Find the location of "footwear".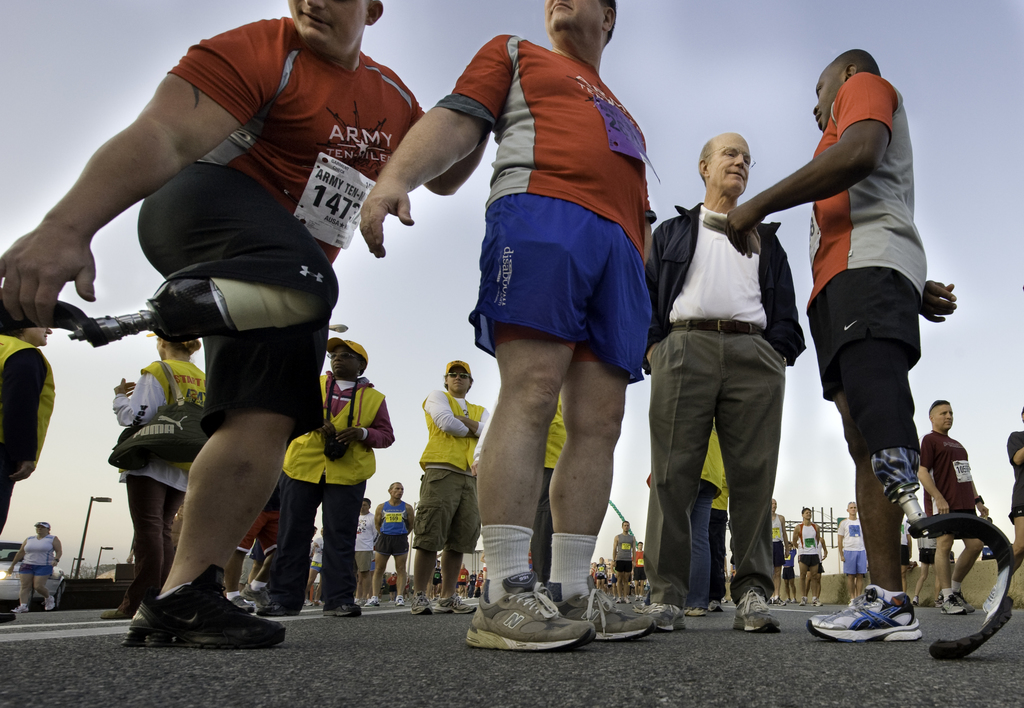
Location: <box>12,603,28,611</box>.
